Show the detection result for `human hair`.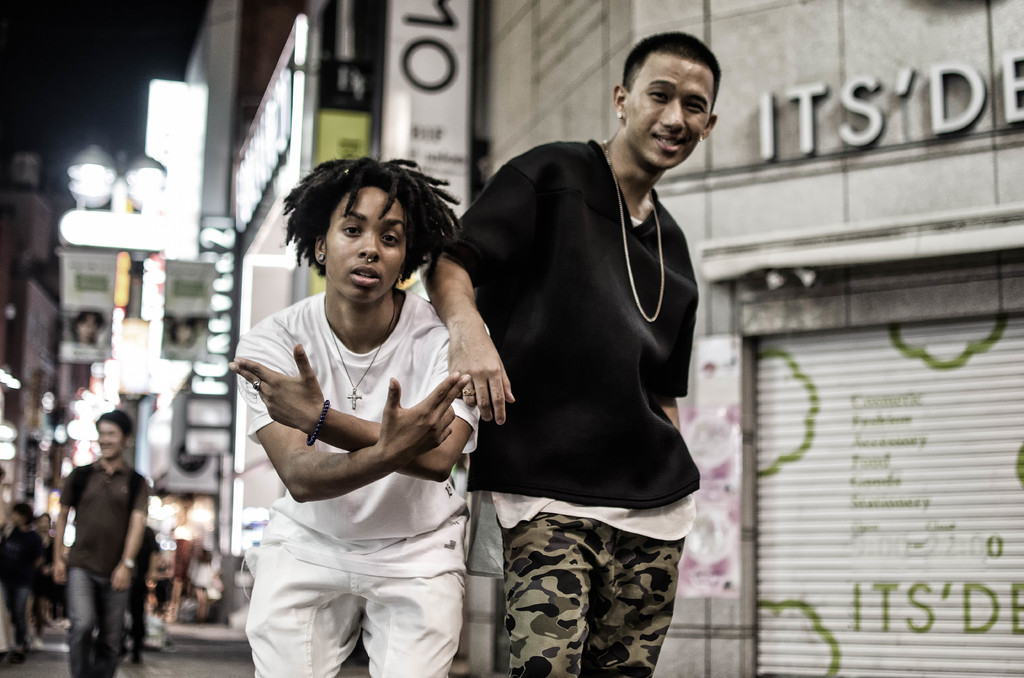
bbox=[618, 29, 723, 101].
